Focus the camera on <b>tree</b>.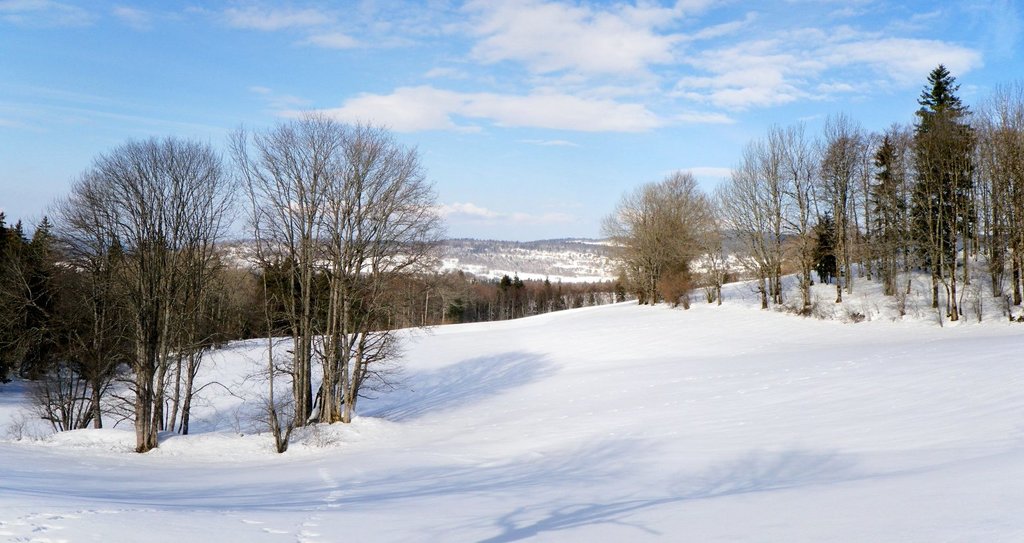
Focus region: {"x1": 861, "y1": 122, "x2": 908, "y2": 305}.
